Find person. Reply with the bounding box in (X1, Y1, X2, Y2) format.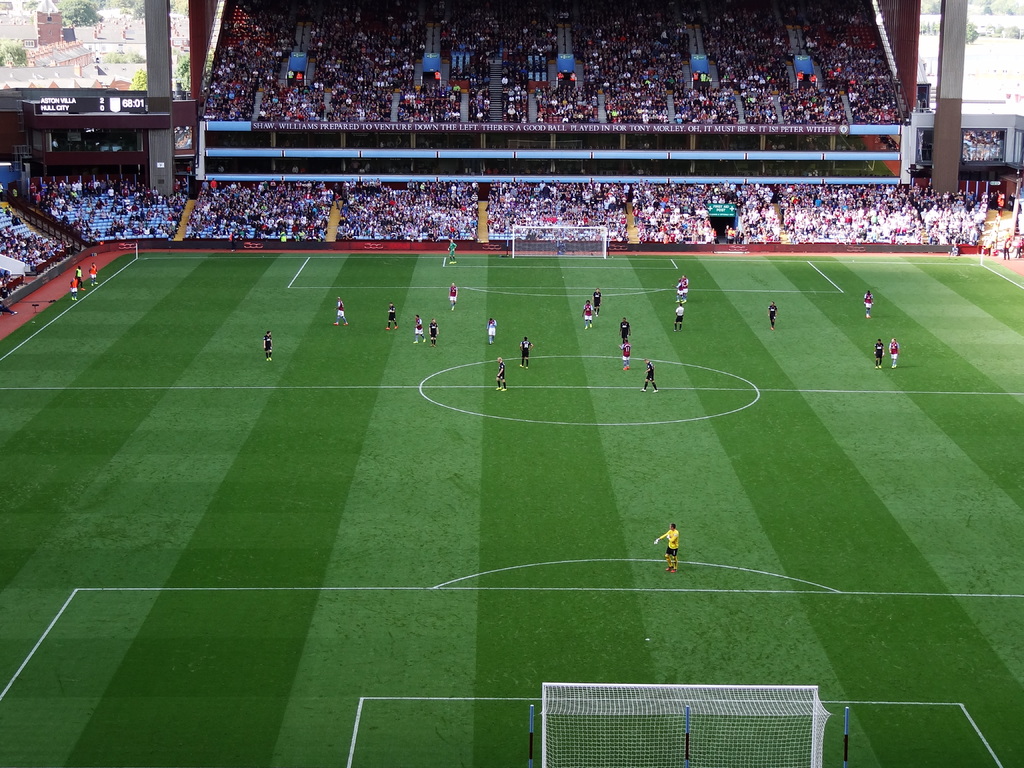
(334, 295, 349, 331).
